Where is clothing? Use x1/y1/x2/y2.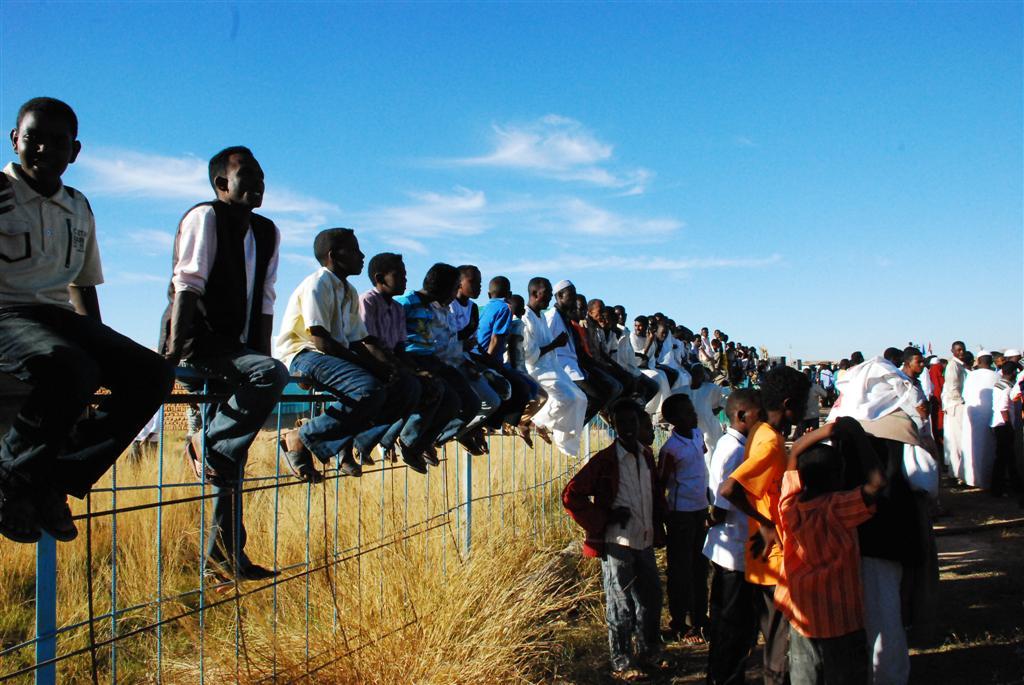
563/438/673/666.
